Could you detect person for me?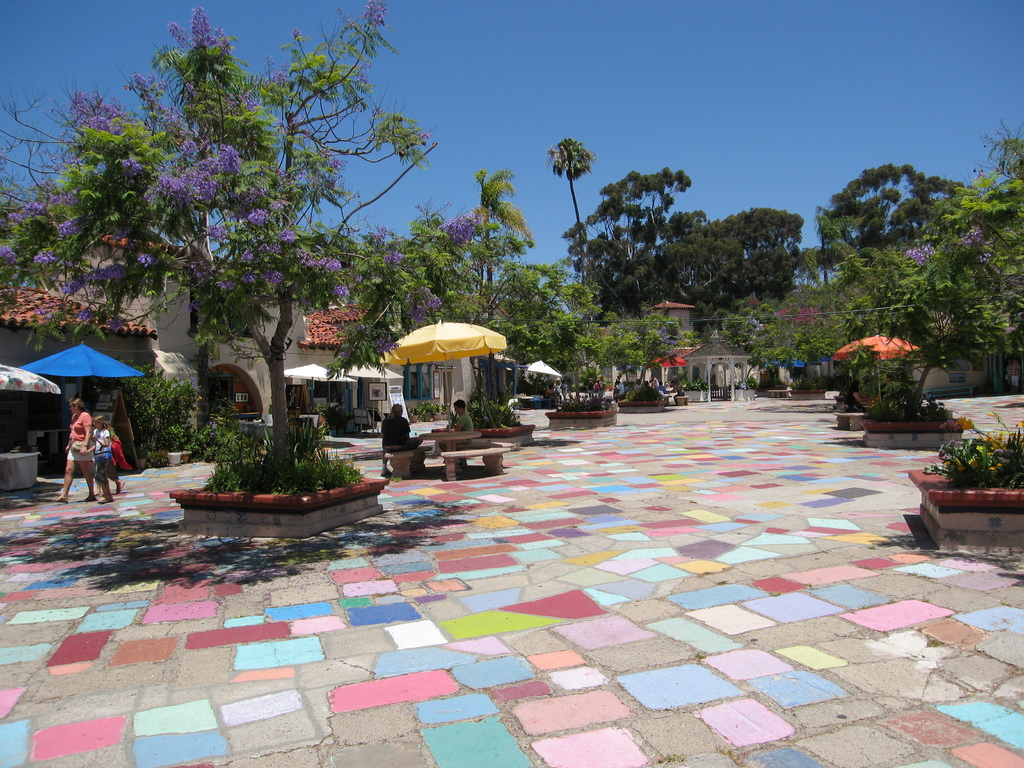
Detection result: detection(380, 403, 422, 476).
